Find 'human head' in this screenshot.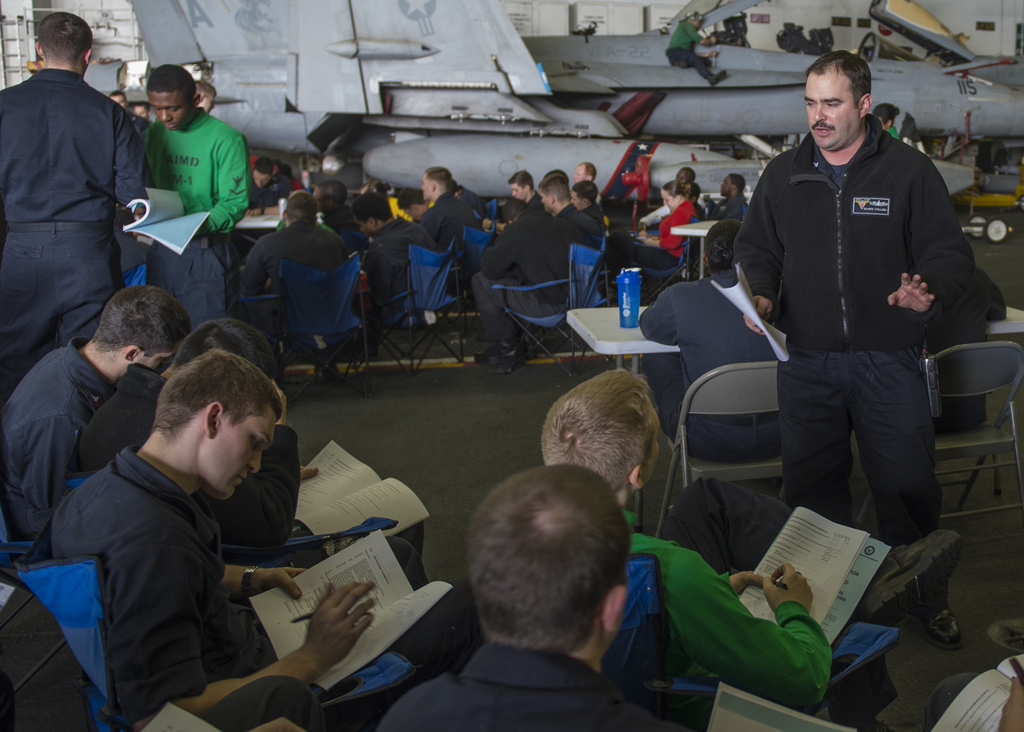
The bounding box for 'human head' is <region>396, 186, 426, 220</region>.
